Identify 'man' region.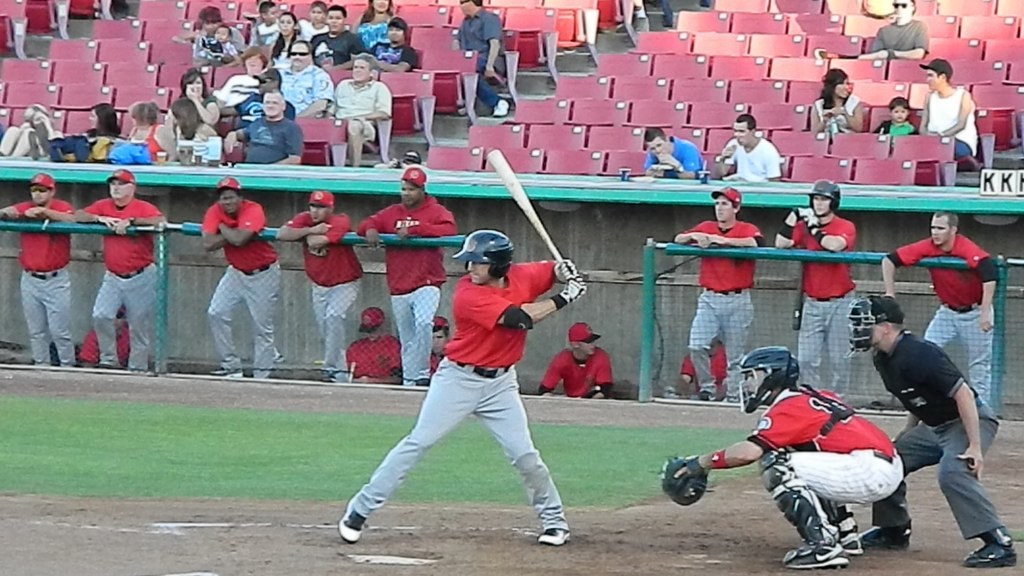
Region: l=677, t=186, r=765, b=418.
